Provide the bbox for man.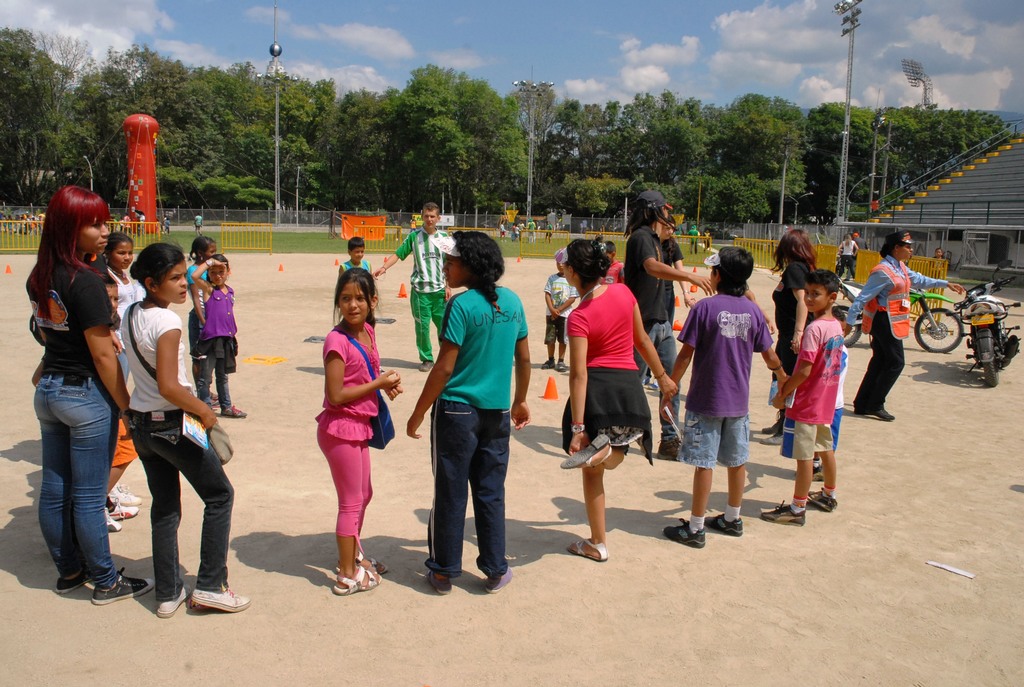
<bbox>371, 198, 460, 377</bbox>.
